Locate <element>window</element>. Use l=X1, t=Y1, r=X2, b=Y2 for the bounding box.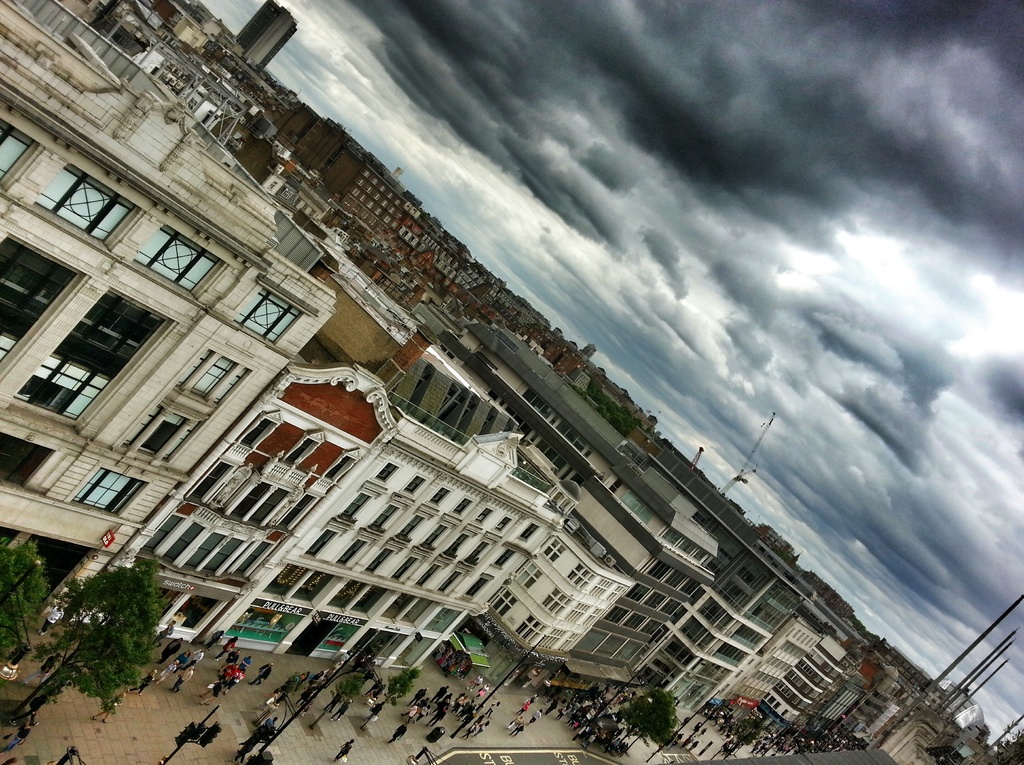
l=280, t=497, r=316, b=531.
